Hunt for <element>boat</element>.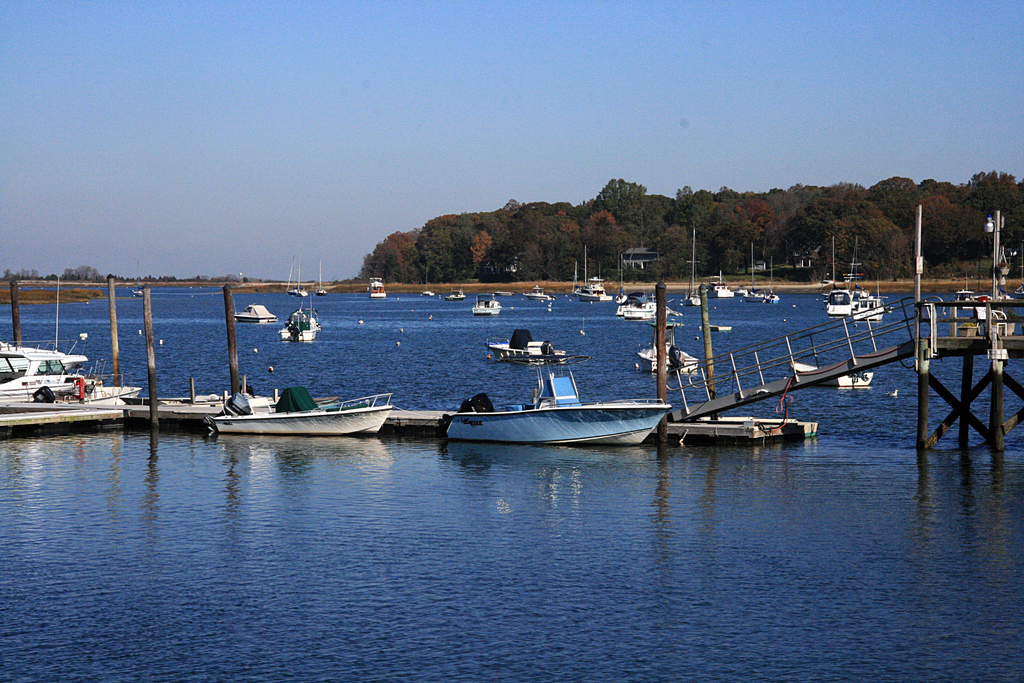
Hunted down at 237,300,278,324.
